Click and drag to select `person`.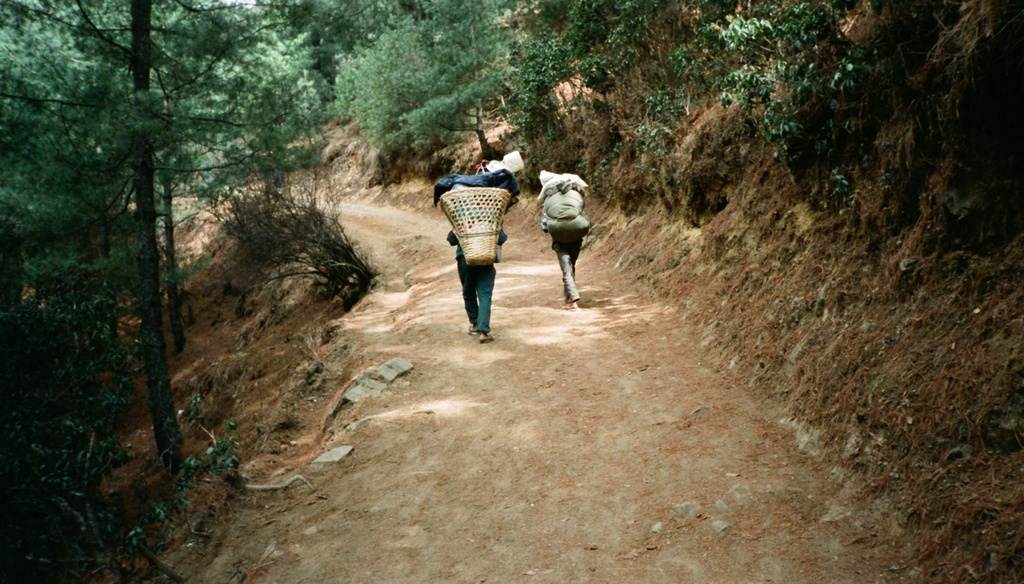
Selection: x1=538, y1=181, x2=583, y2=313.
